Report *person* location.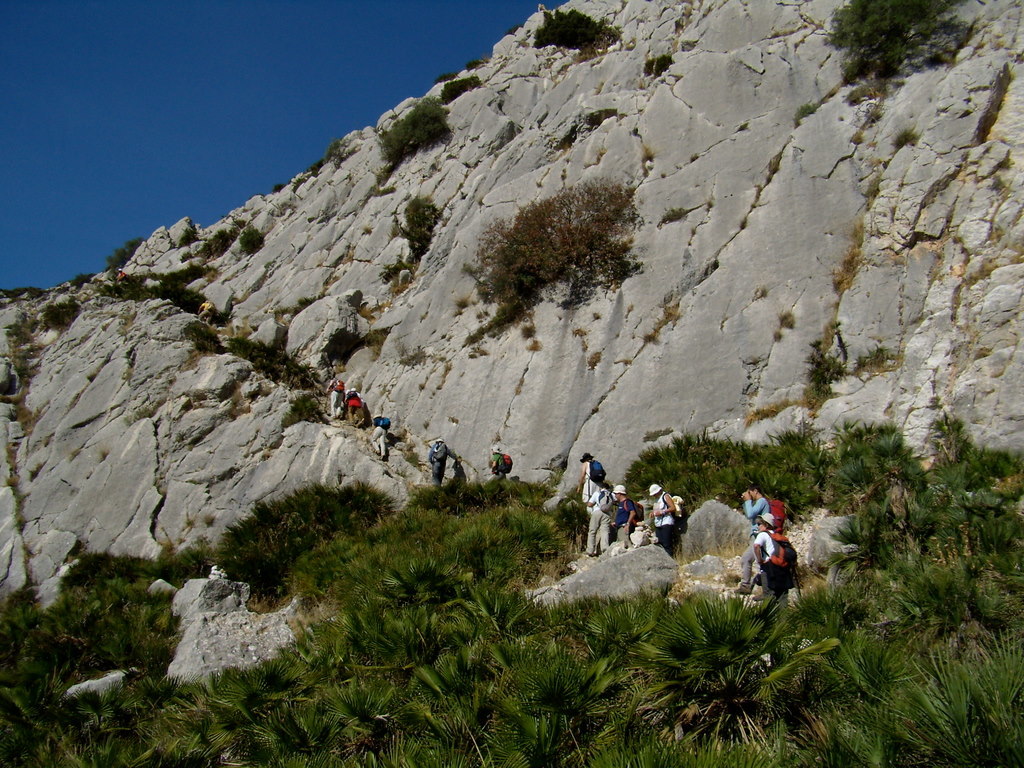
Report: crop(616, 481, 639, 543).
